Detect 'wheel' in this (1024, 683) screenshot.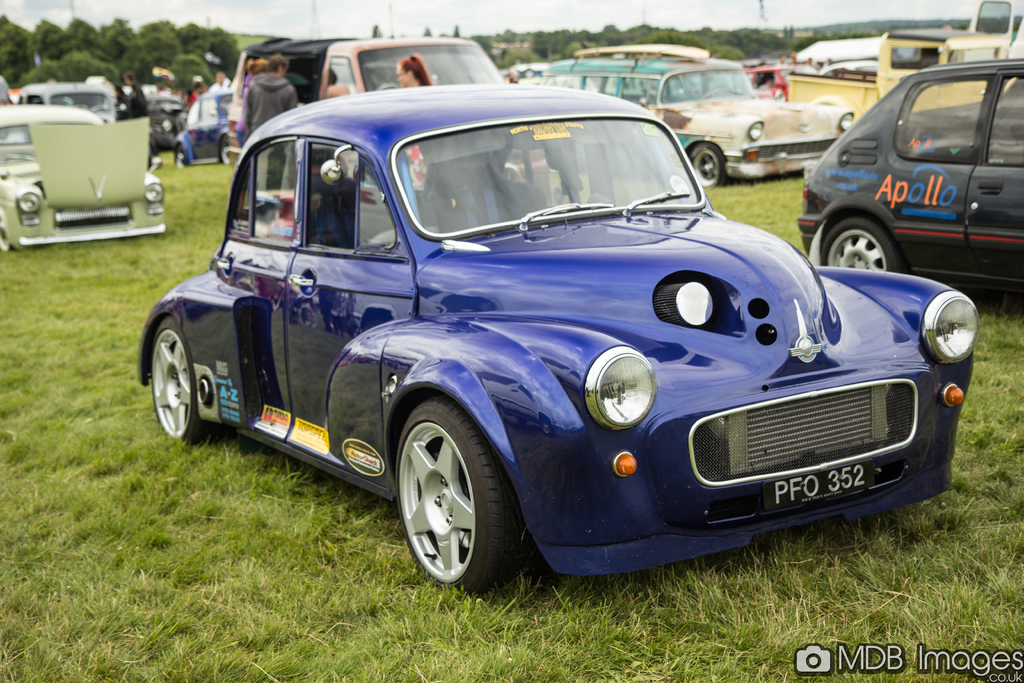
Detection: detection(0, 211, 13, 255).
